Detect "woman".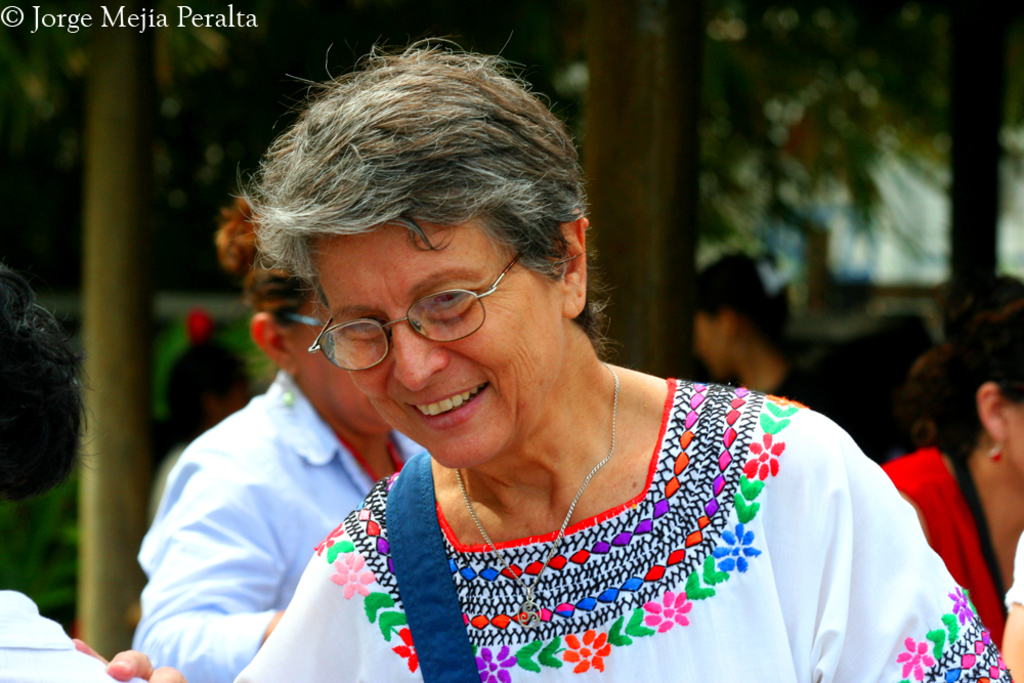
Detected at [130,178,439,673].
